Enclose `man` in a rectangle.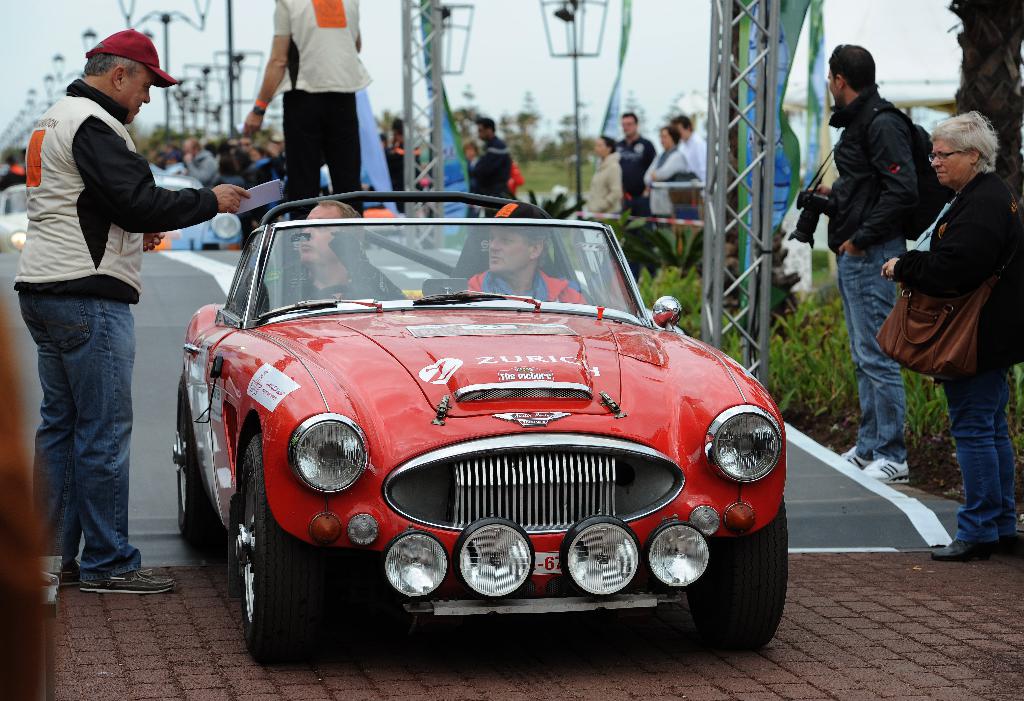
22, 147, 29, 161.
